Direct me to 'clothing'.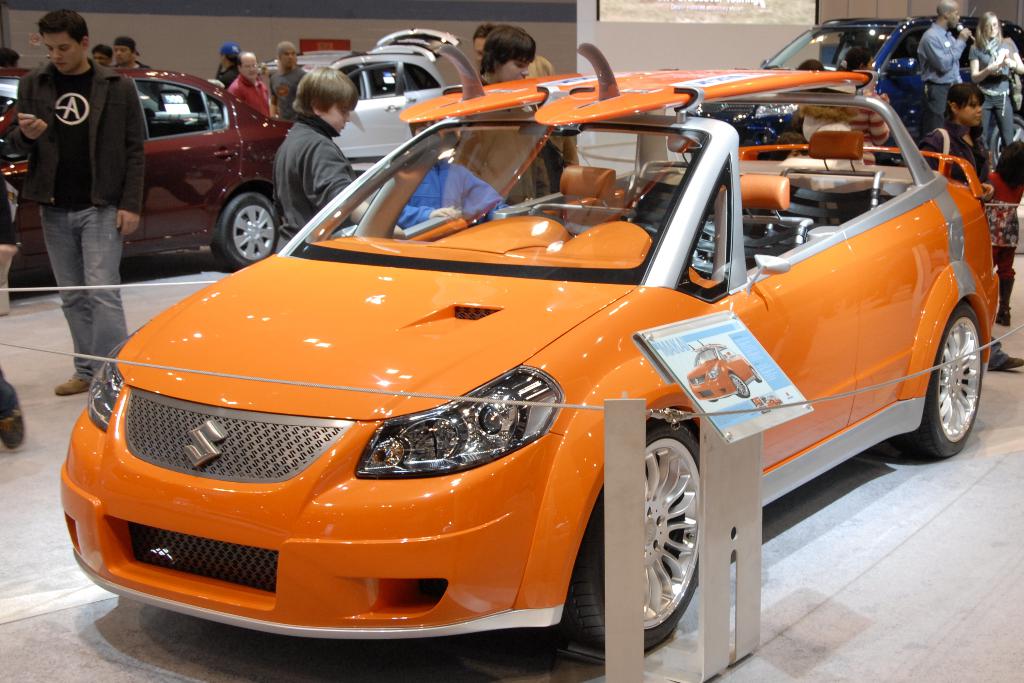
Direction: region(269, 108, 358, 240).
